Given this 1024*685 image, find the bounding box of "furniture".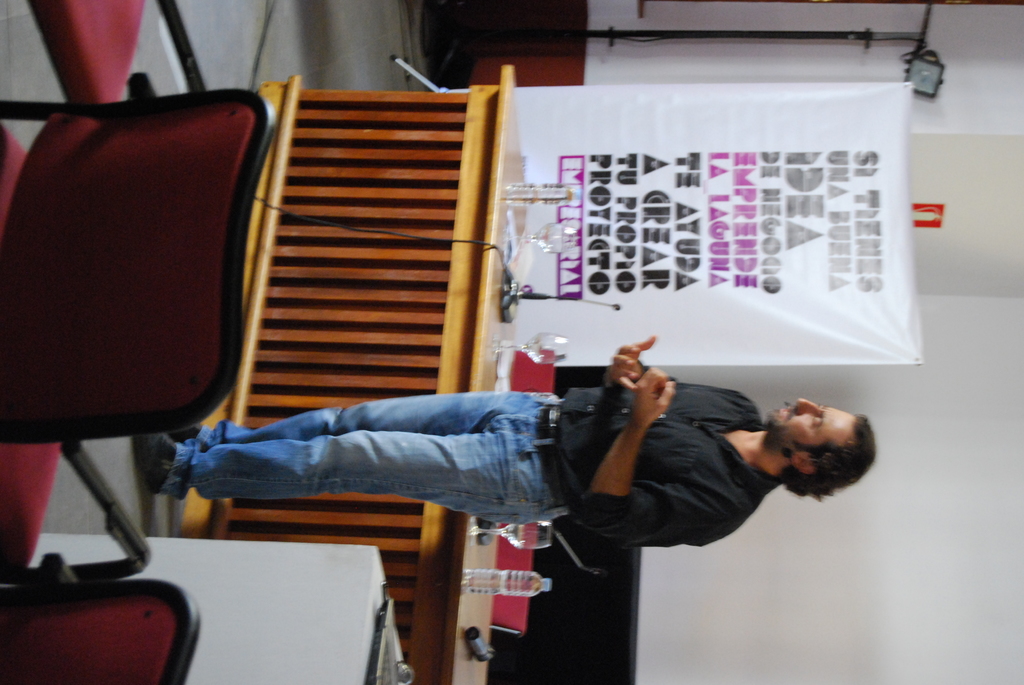
bbox=(514, 349, 556, 395).
